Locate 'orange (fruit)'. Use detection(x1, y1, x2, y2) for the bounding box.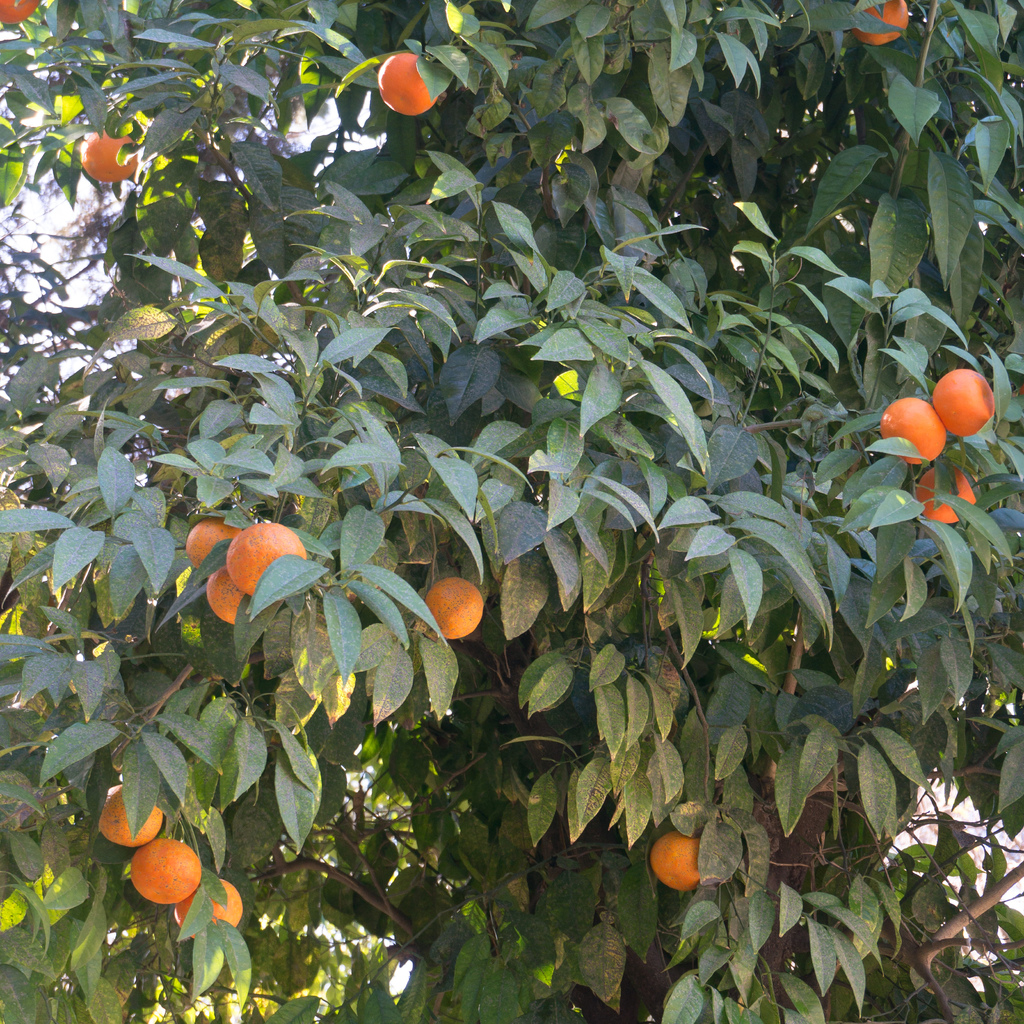
detection(228, 516, 307, 589).
